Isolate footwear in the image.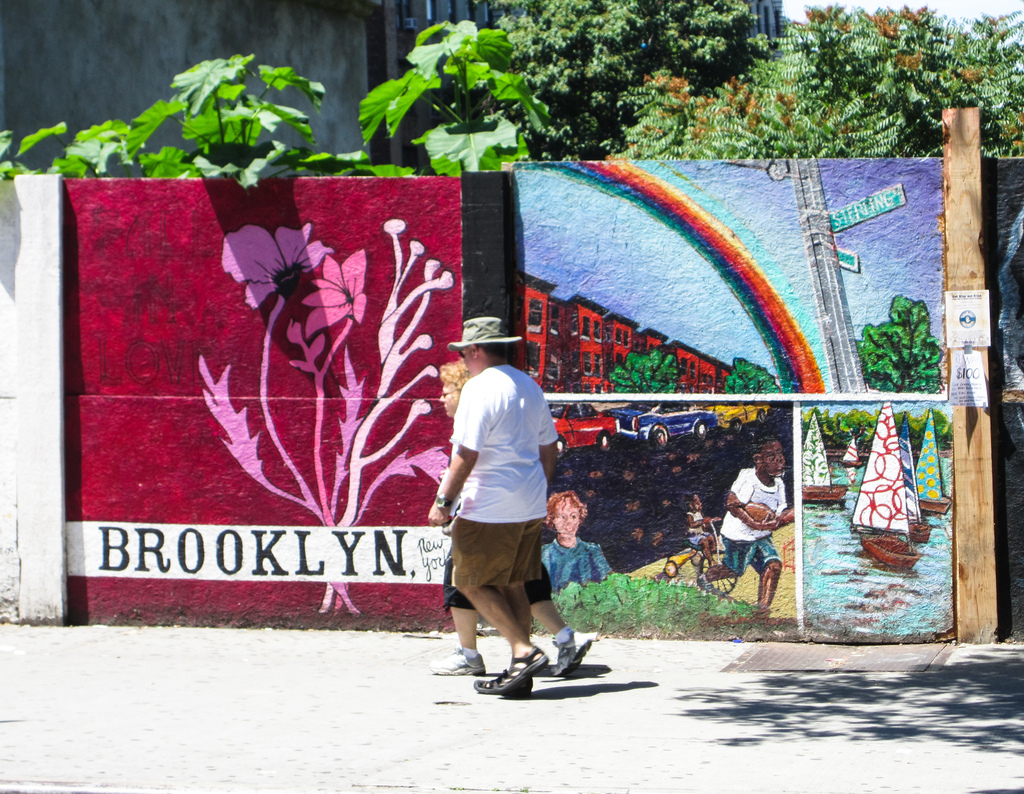
Isolated region: (x1=477, y1=645, x2=545, y2=697).
